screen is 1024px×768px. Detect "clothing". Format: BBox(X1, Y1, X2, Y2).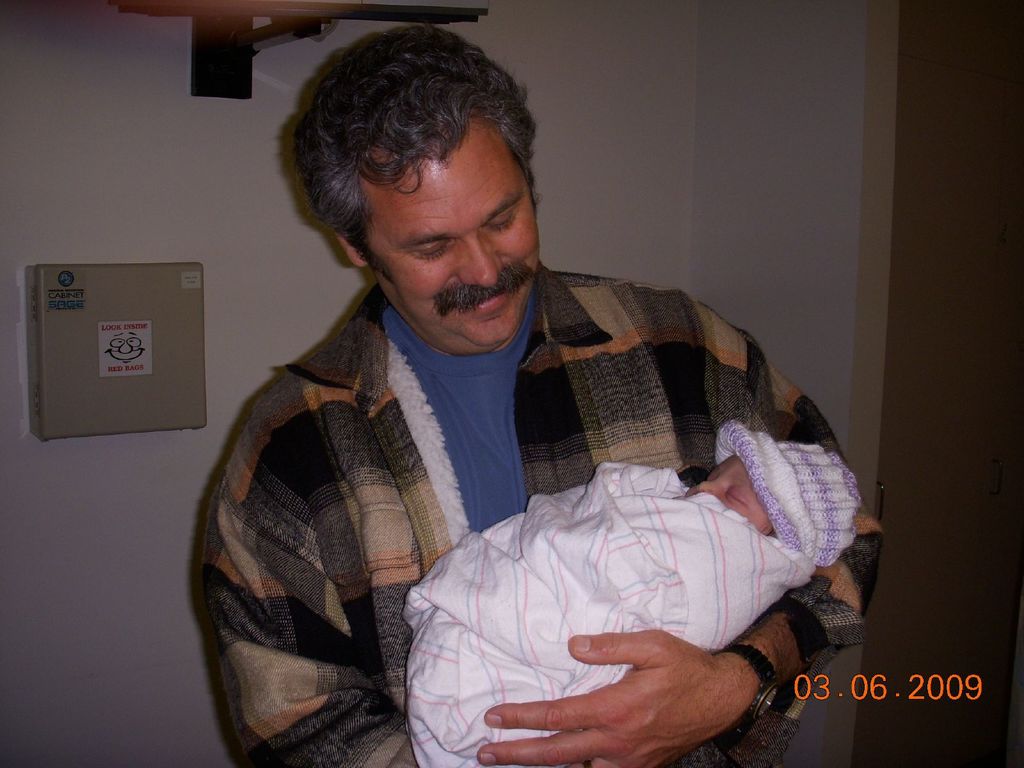
BBox(403, 459, 815, 767).
